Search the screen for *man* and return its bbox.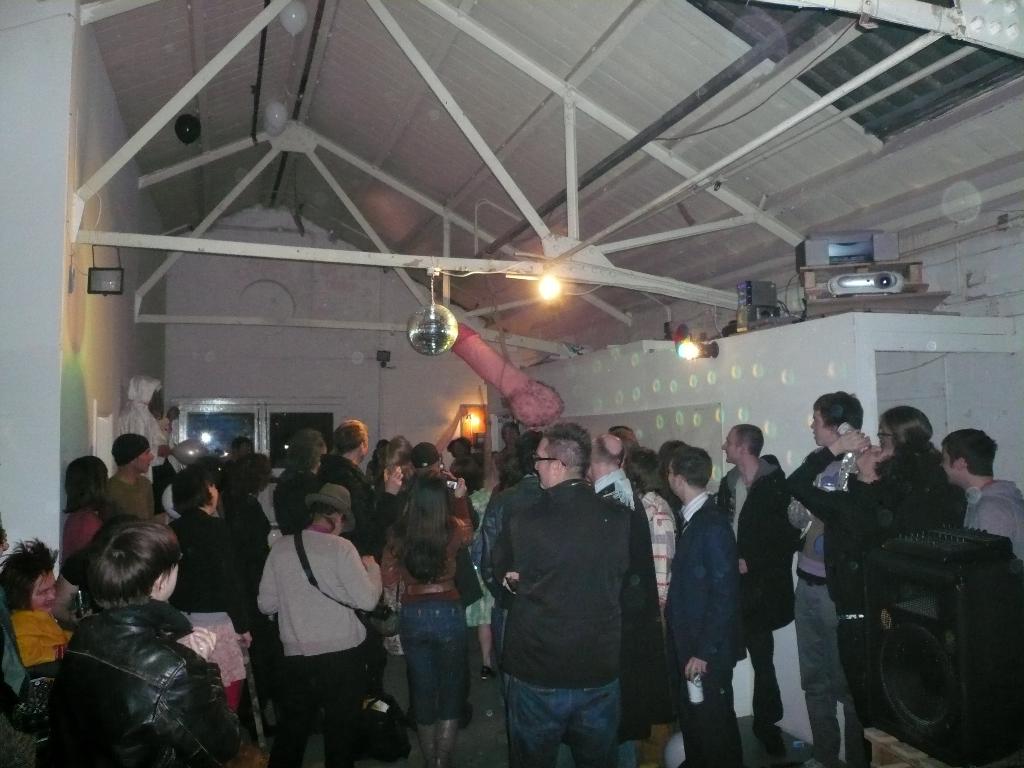
Found: (653, 447, 744, 767).
